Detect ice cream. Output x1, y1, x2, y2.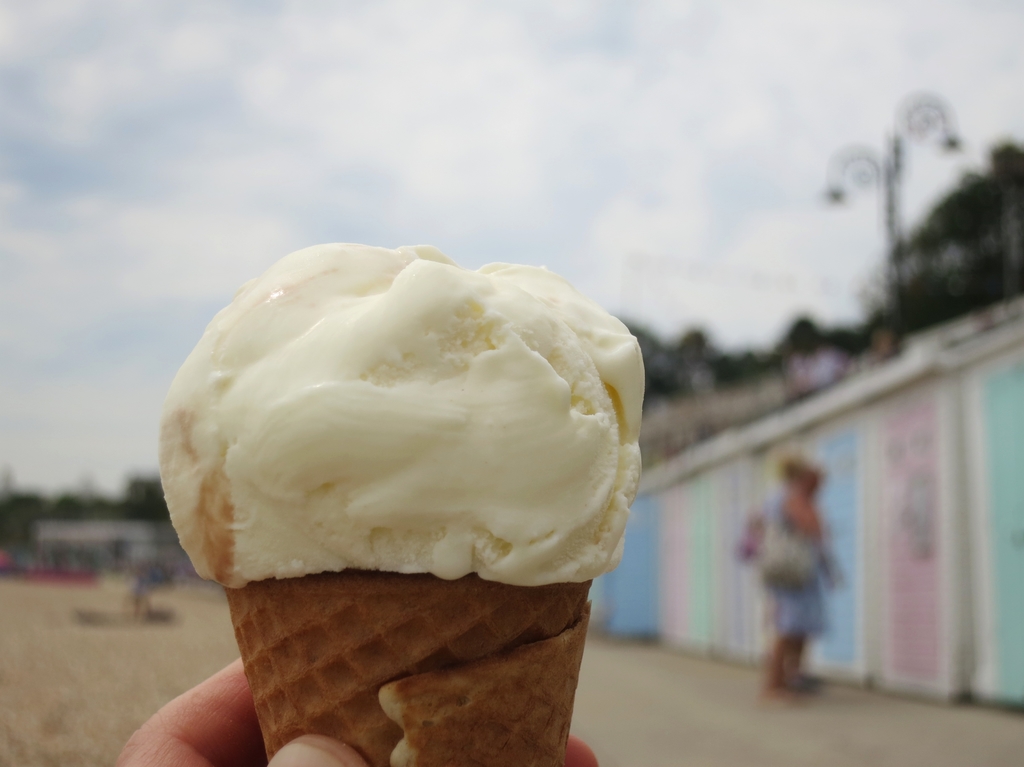
178, 216, 692, 719.
